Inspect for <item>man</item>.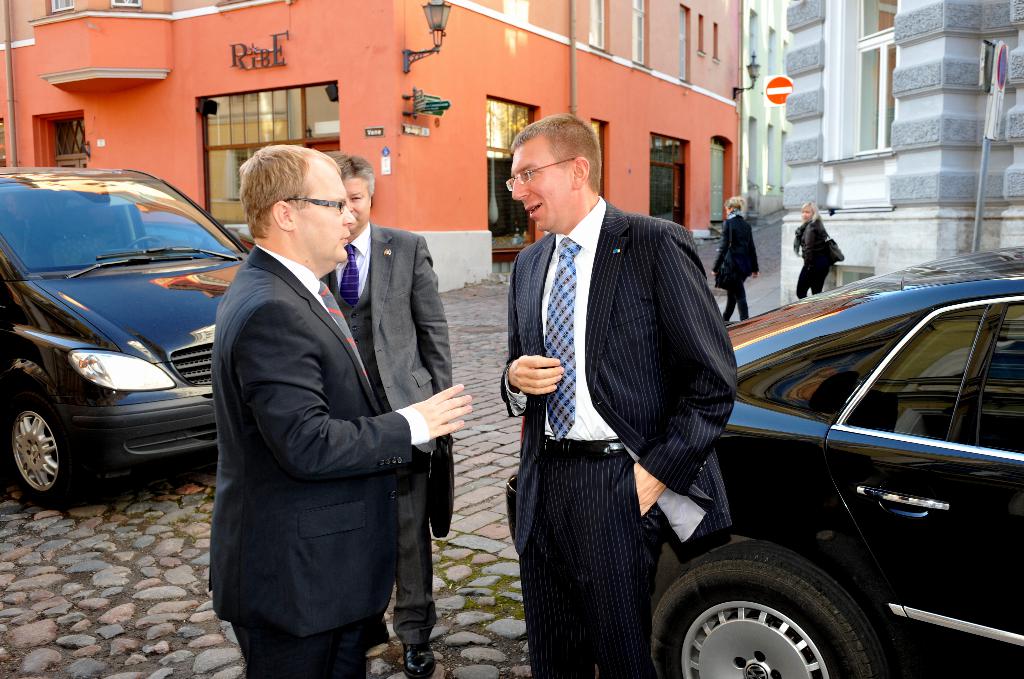
Inspection: bbox=[493, 118, 761, 653].
